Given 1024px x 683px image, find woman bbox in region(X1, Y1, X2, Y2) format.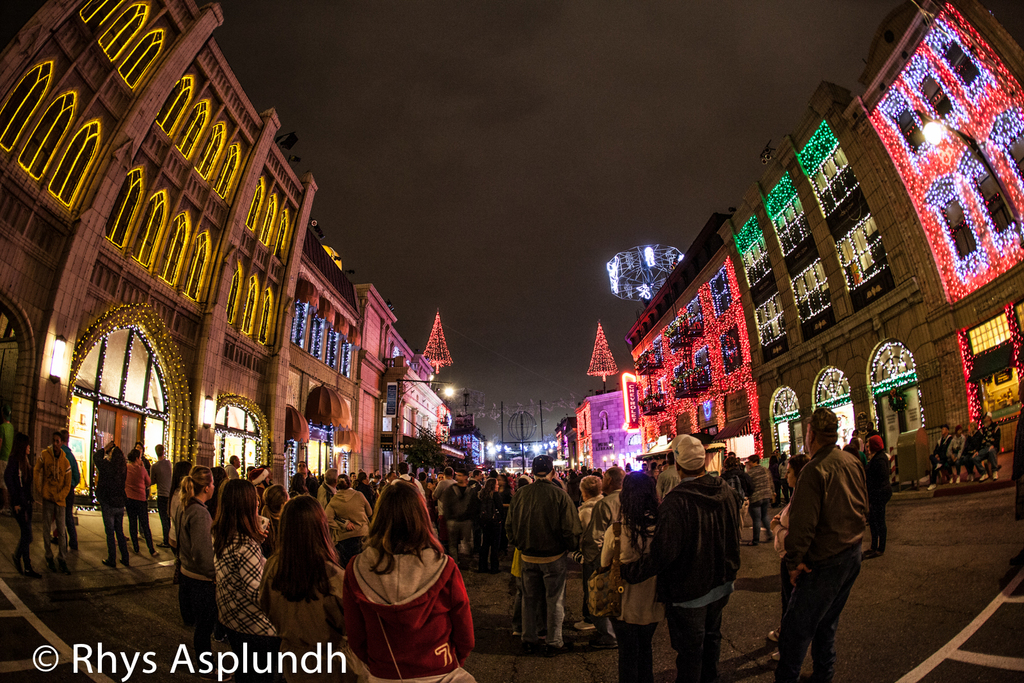
region(838, 444, 853, 456).
